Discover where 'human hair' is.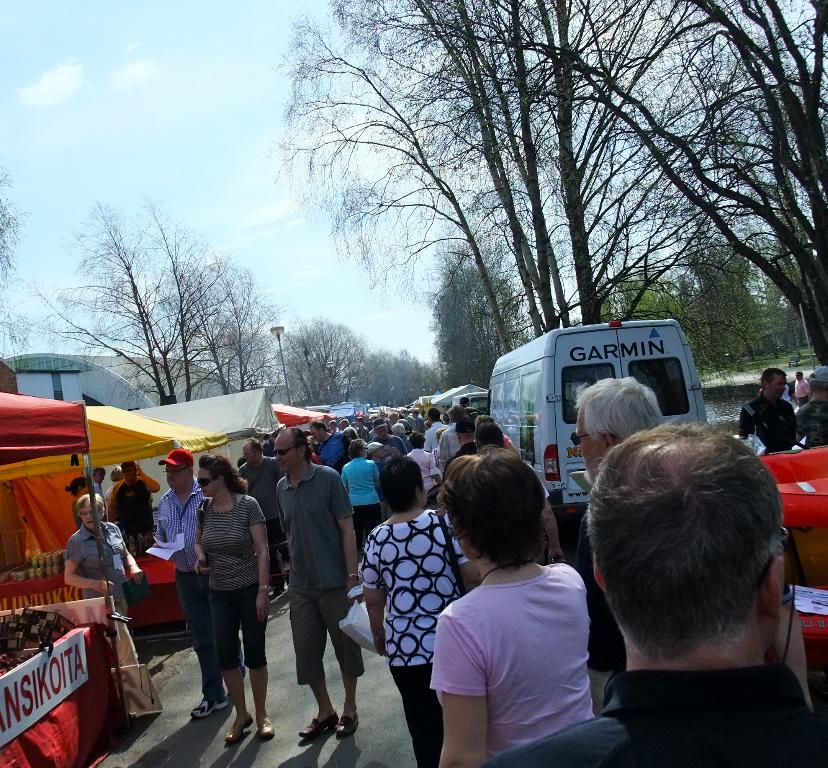
Discovered at (197,452,248,494).
